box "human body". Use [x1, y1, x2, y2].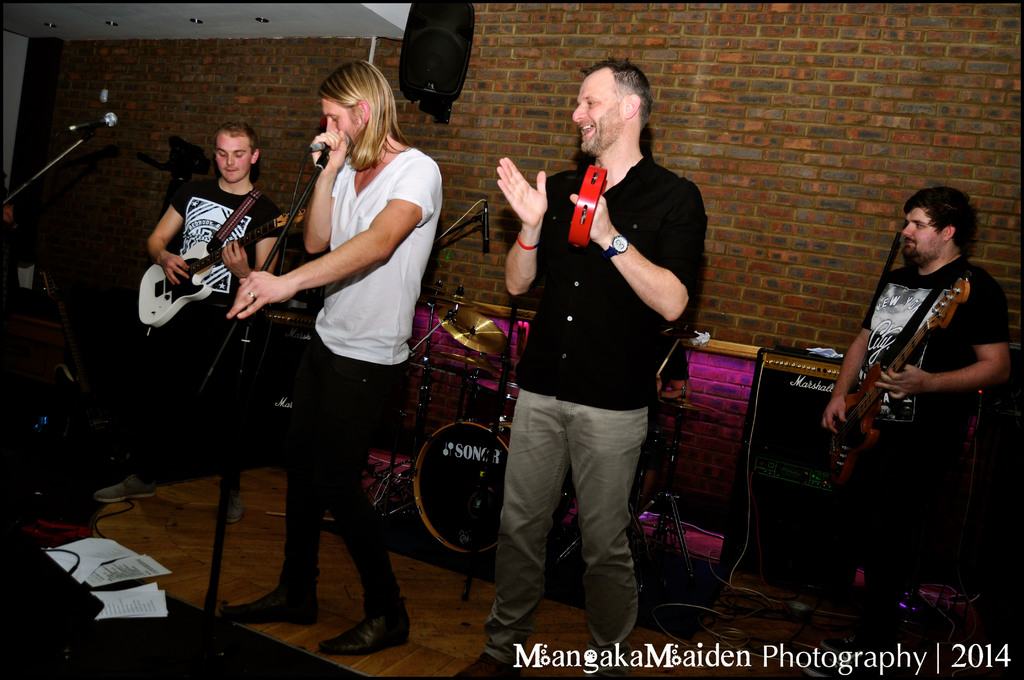
[233, 29, 427, 652].
